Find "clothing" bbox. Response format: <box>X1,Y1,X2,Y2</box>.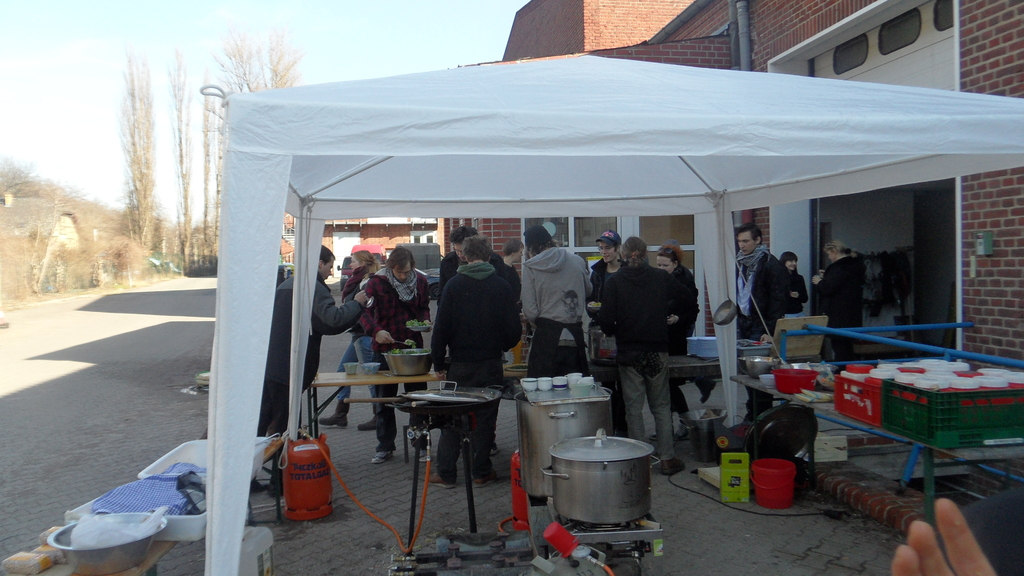
<box>589,254,625,345</box>.
